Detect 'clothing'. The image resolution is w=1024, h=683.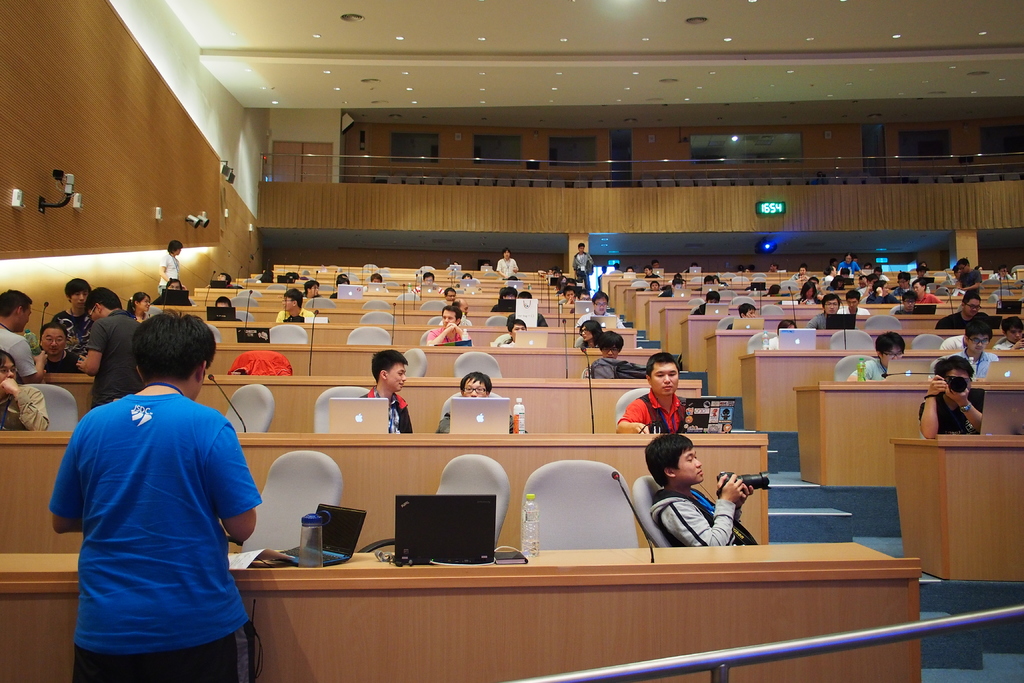
l=916, t=388, r=988, b=432.
